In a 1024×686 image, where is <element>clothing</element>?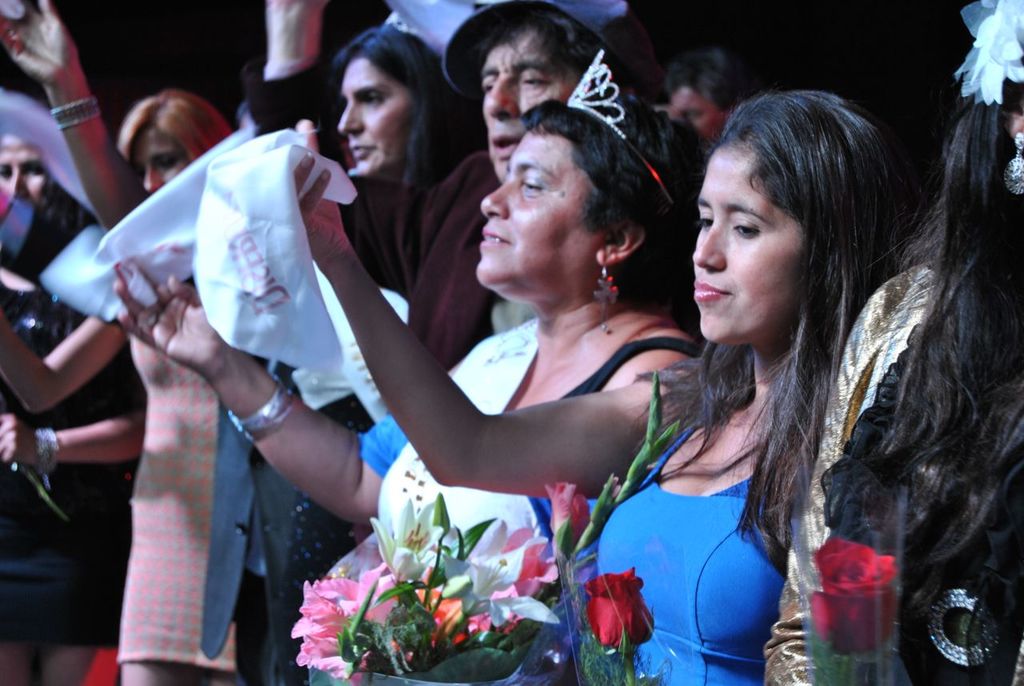
[0, 186, 116, 647].
